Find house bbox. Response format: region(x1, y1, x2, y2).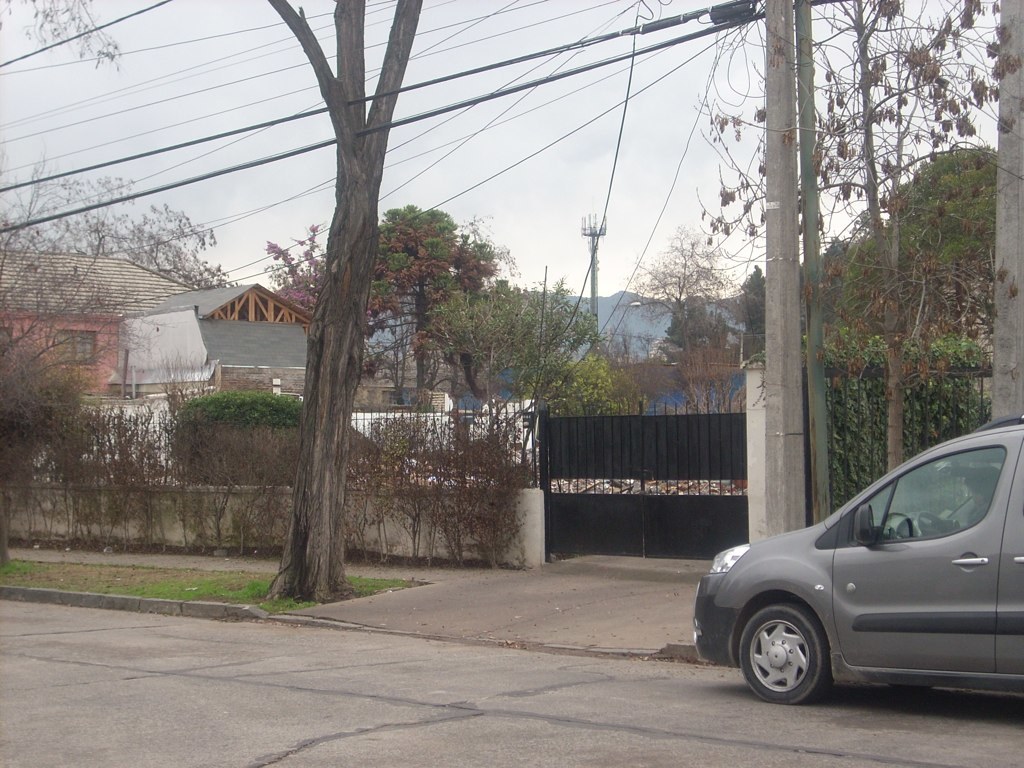
region(116, 270, 347, 398).
